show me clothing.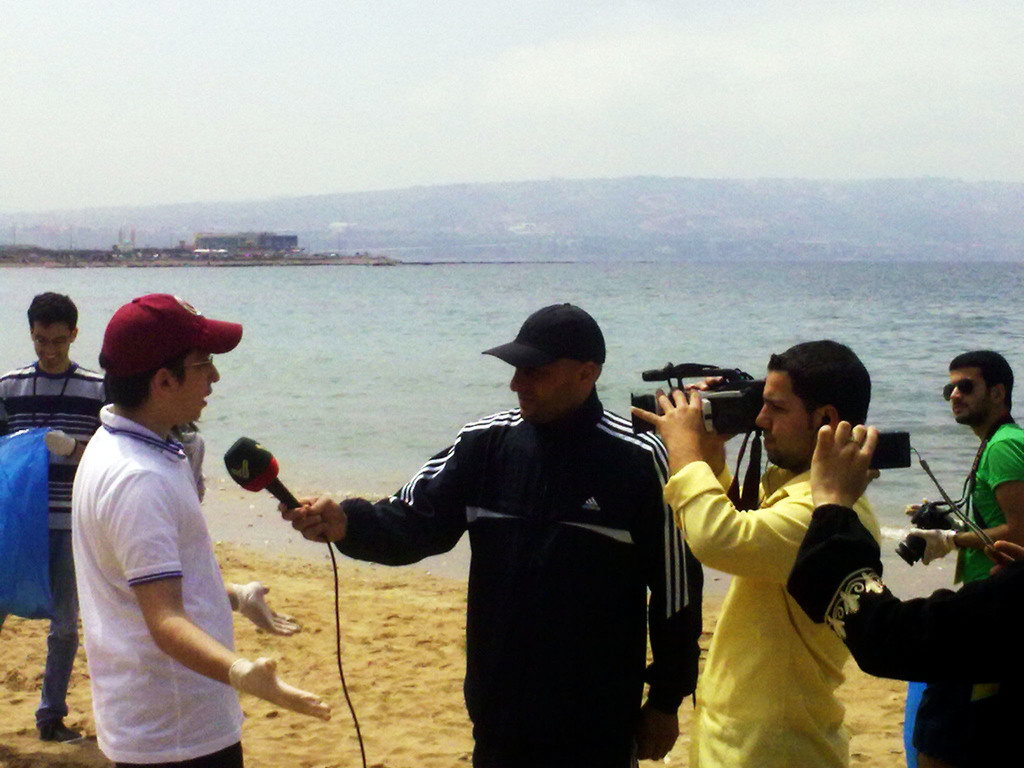
clothing is here: rect(678, 415, 879, 739).
